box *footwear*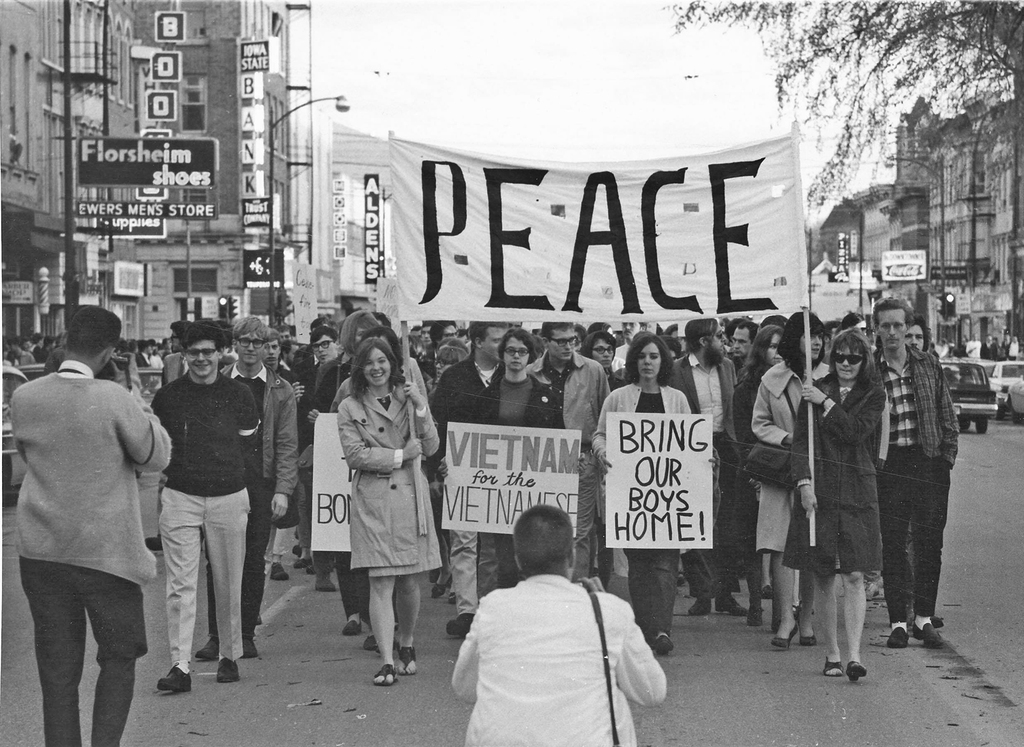
x1=649, y1=632, x2=674, y2=661
